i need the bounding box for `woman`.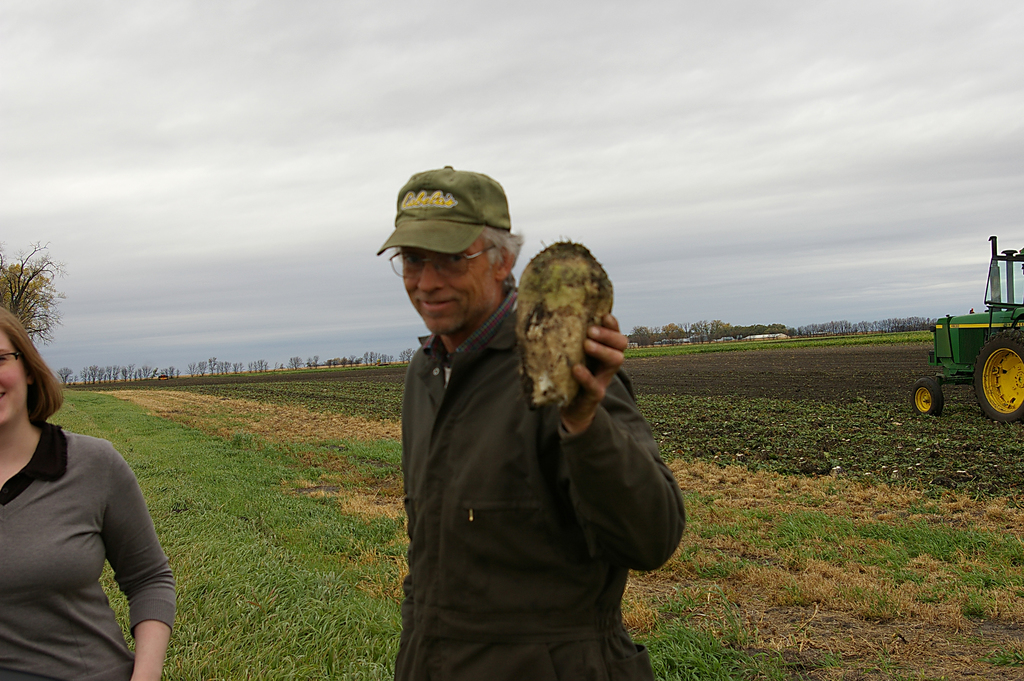
Here it is: detection(0, 307, 177, 677).
